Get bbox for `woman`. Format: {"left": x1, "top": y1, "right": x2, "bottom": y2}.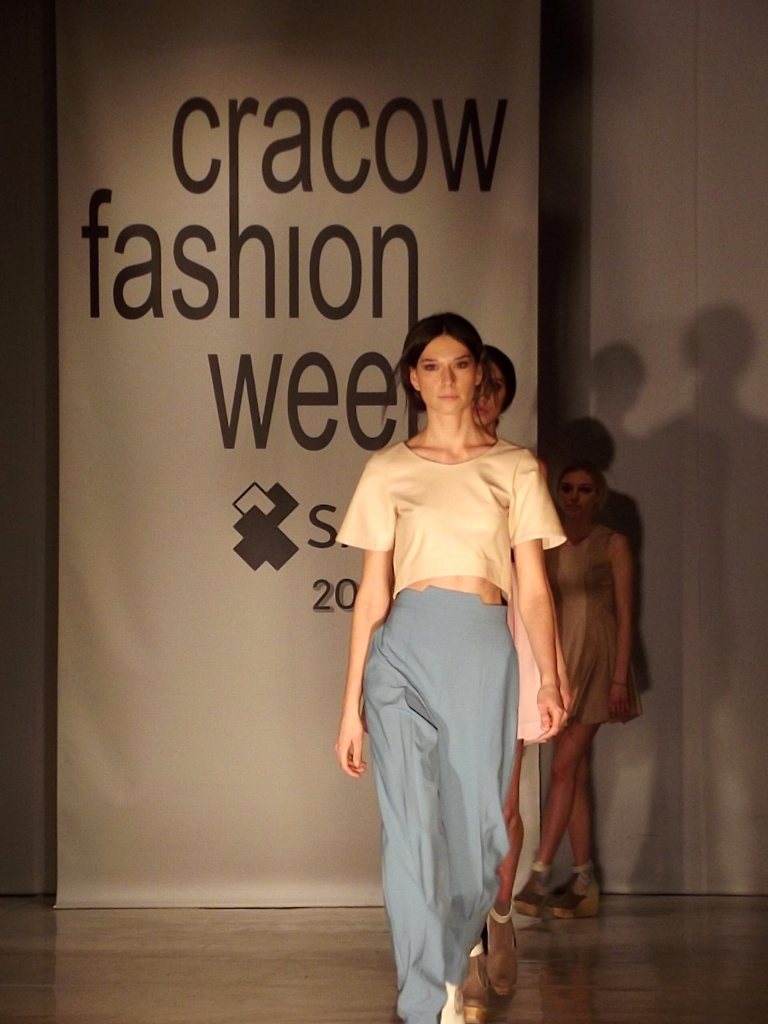
{"left": 463, "top": 347, "right": 551, "bottom": 1008}.
